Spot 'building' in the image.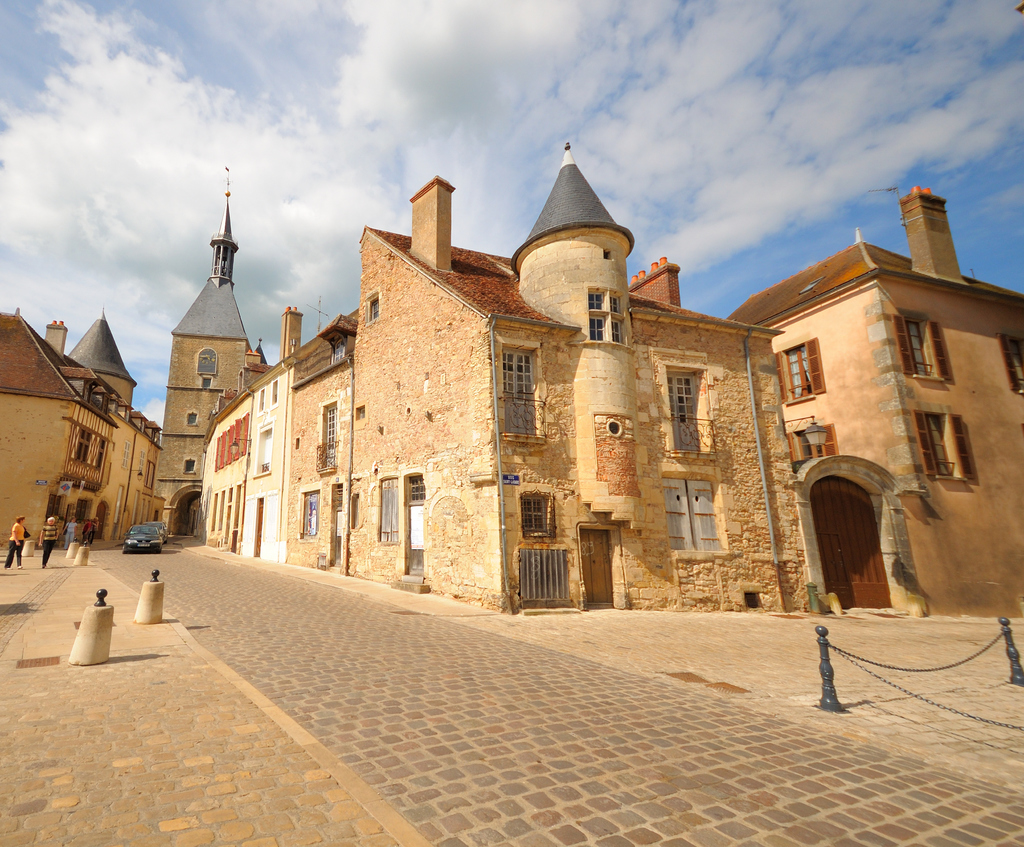
'building' found at bbox=(288, 313, 352, 566).
